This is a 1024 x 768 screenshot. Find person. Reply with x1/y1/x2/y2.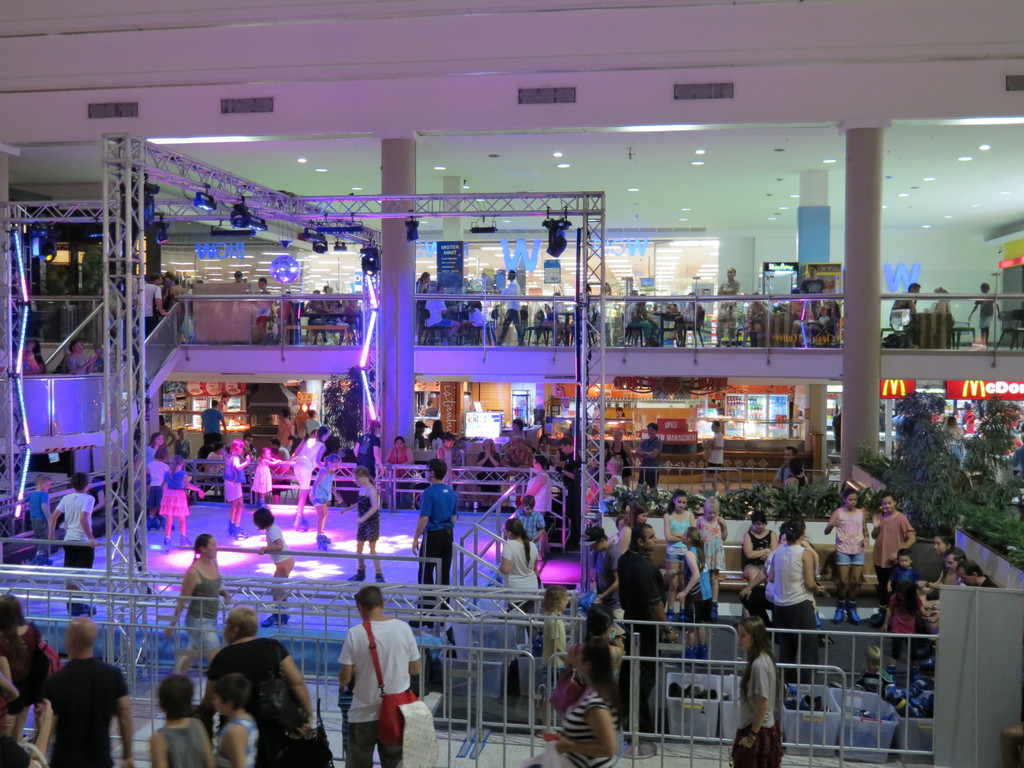
962/403/975/437.
